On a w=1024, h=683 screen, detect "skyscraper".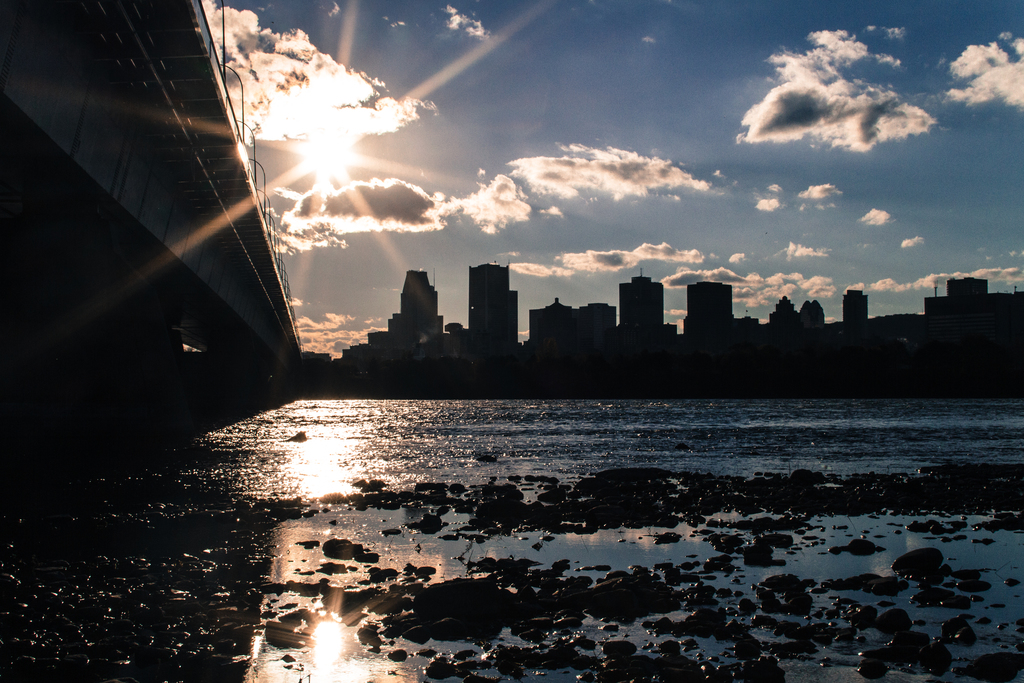
[x1=945, y1=277, x2=989, y2=298].
